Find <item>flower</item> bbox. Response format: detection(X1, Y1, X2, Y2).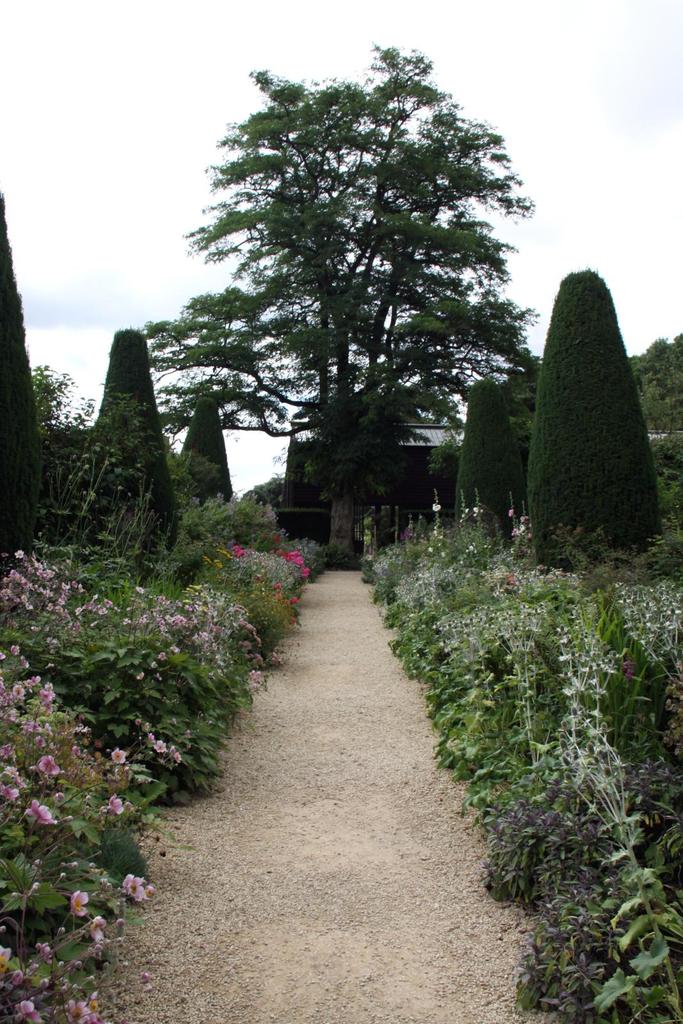
detection(117, 868, 155, 906).
